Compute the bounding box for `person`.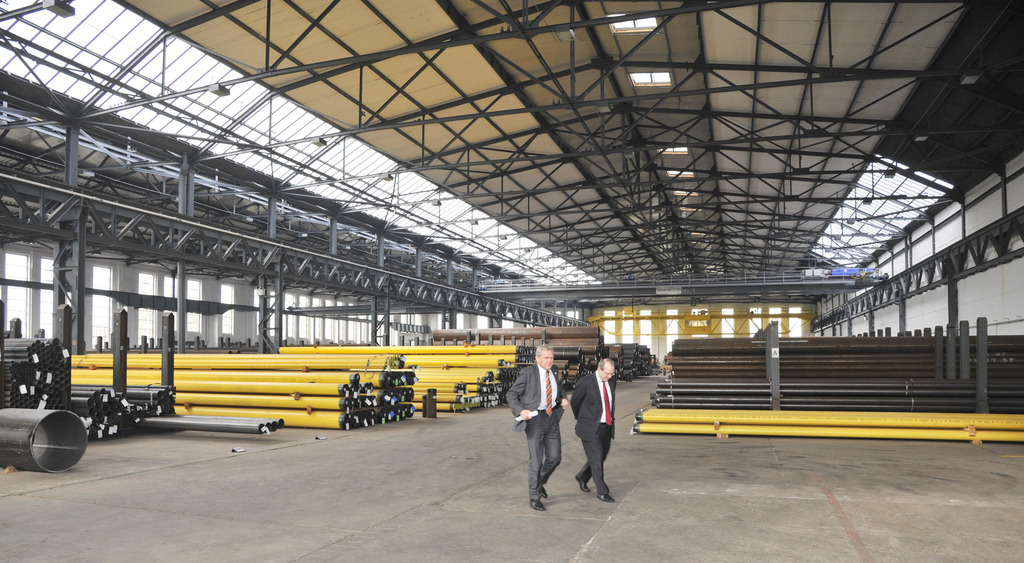
l=577, t=353, r=630, b=503.
